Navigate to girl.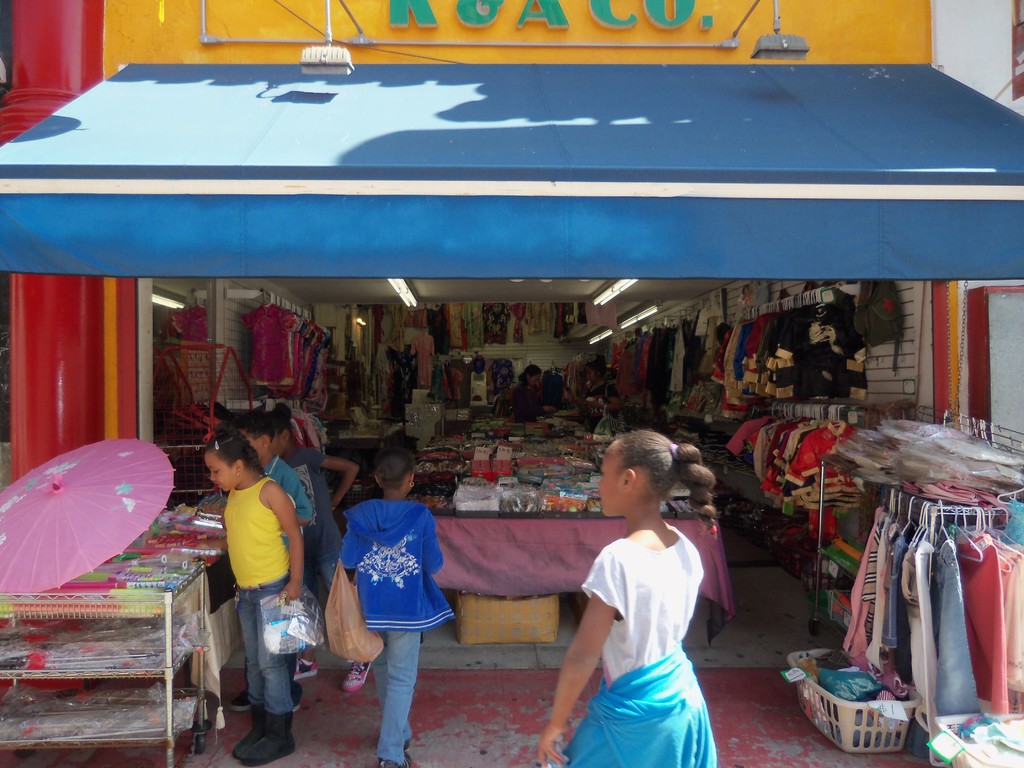
Navigation target: left=340, top=442, right=454, bottom=767.
